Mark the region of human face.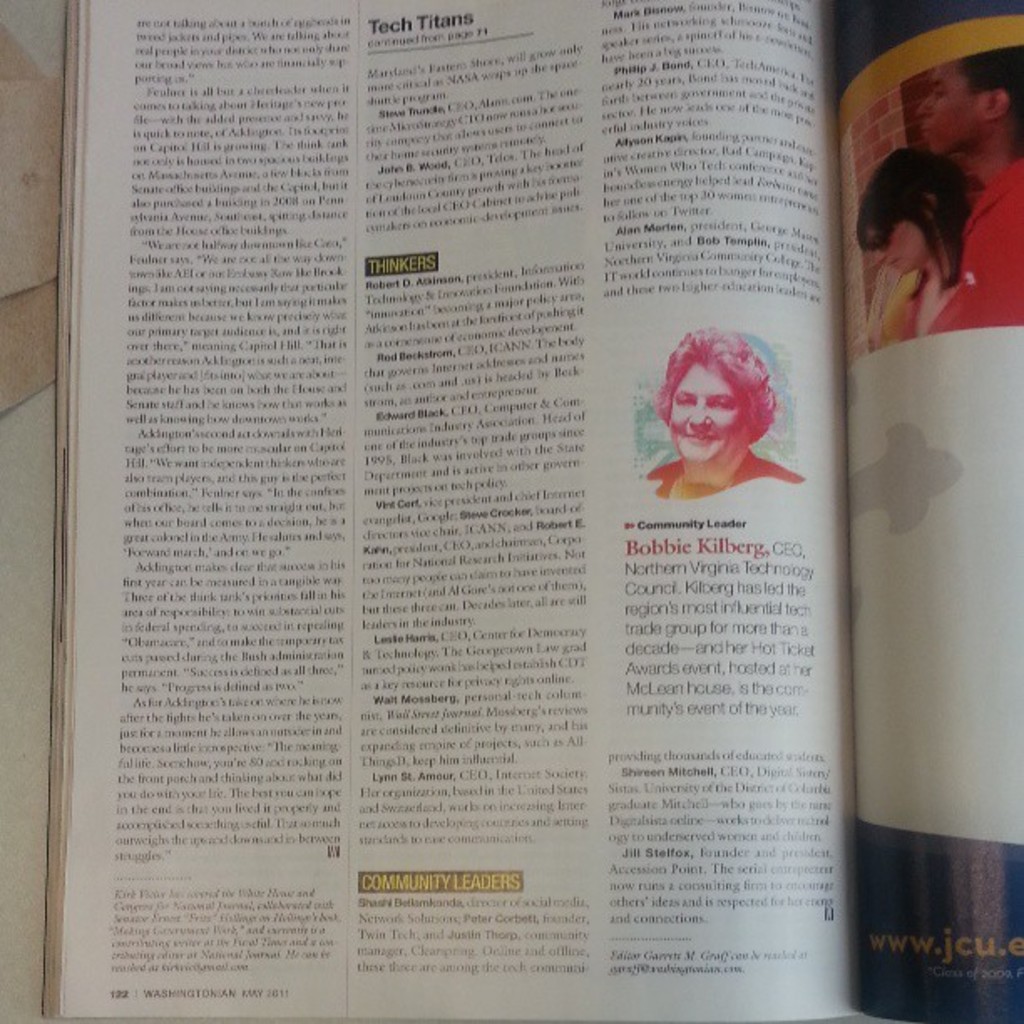
Region: (669,368,740,458).
